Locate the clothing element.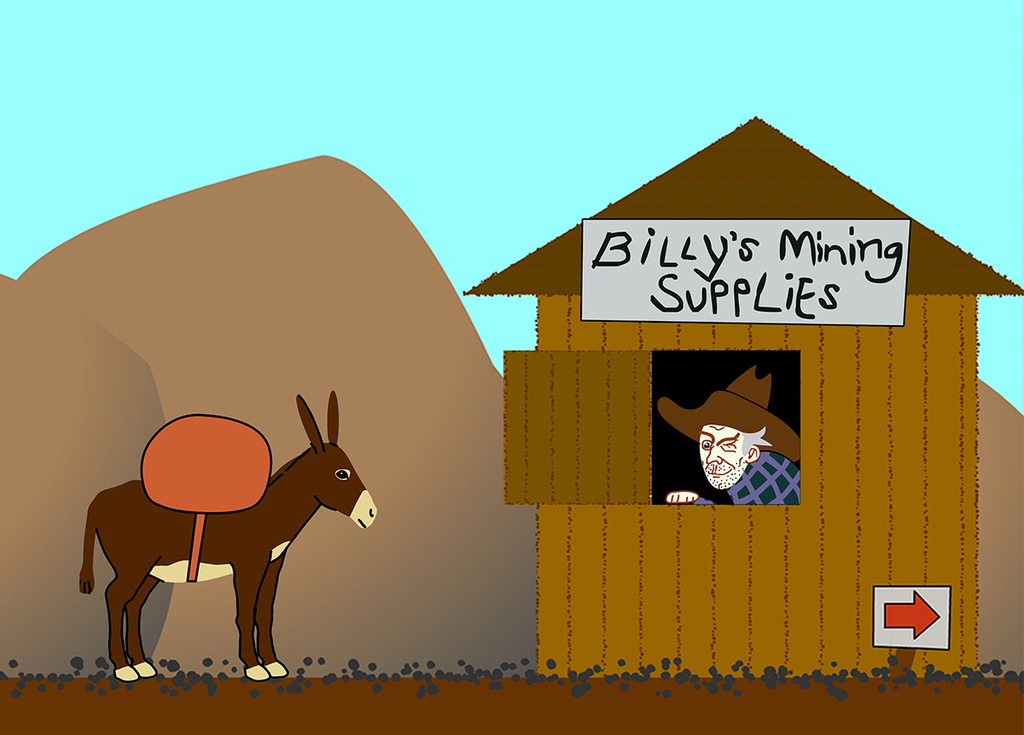
Element bbox: (696,451,800,505).
